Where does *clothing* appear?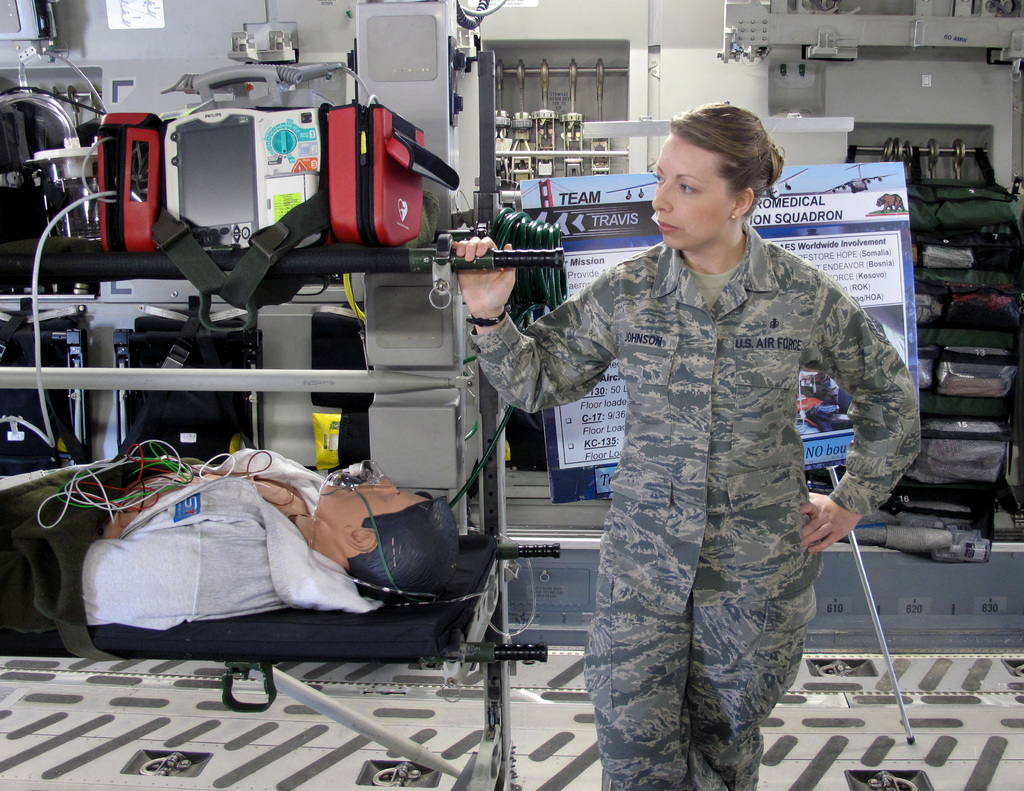
Appears at box(0, 445, 383, 662).
